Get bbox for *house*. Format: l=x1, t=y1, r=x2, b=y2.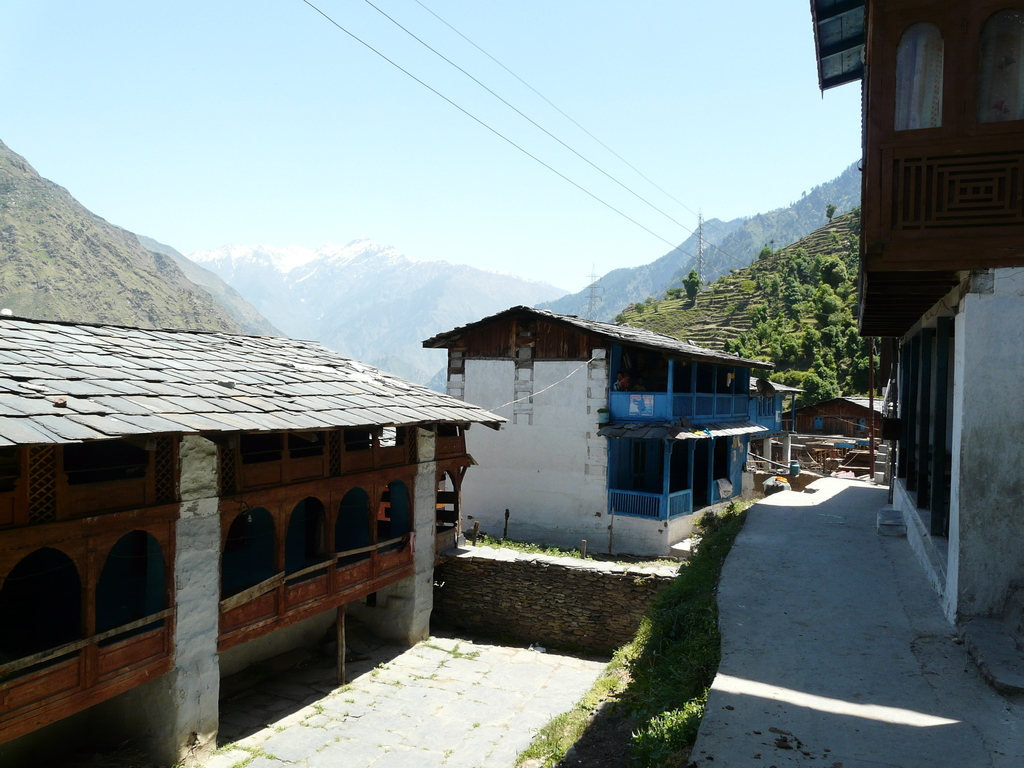
l=778, t=392, r=891, b=483.
